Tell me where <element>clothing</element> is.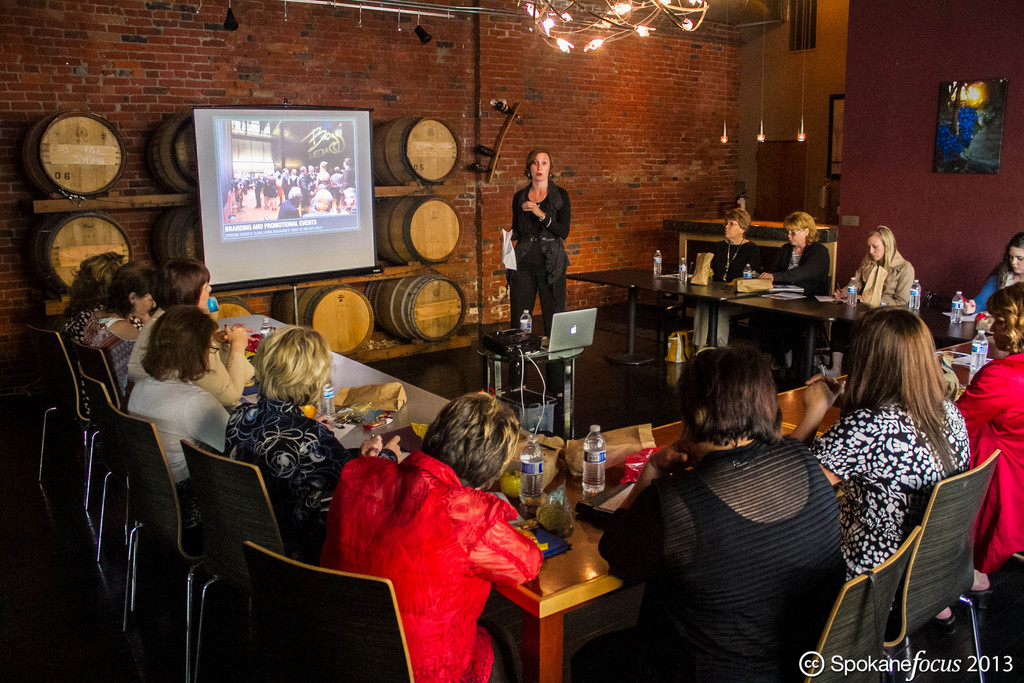
<element>clothing</element> is at {"x1": 223, "y1": 395, "x2": 366, "y2": 551}.
